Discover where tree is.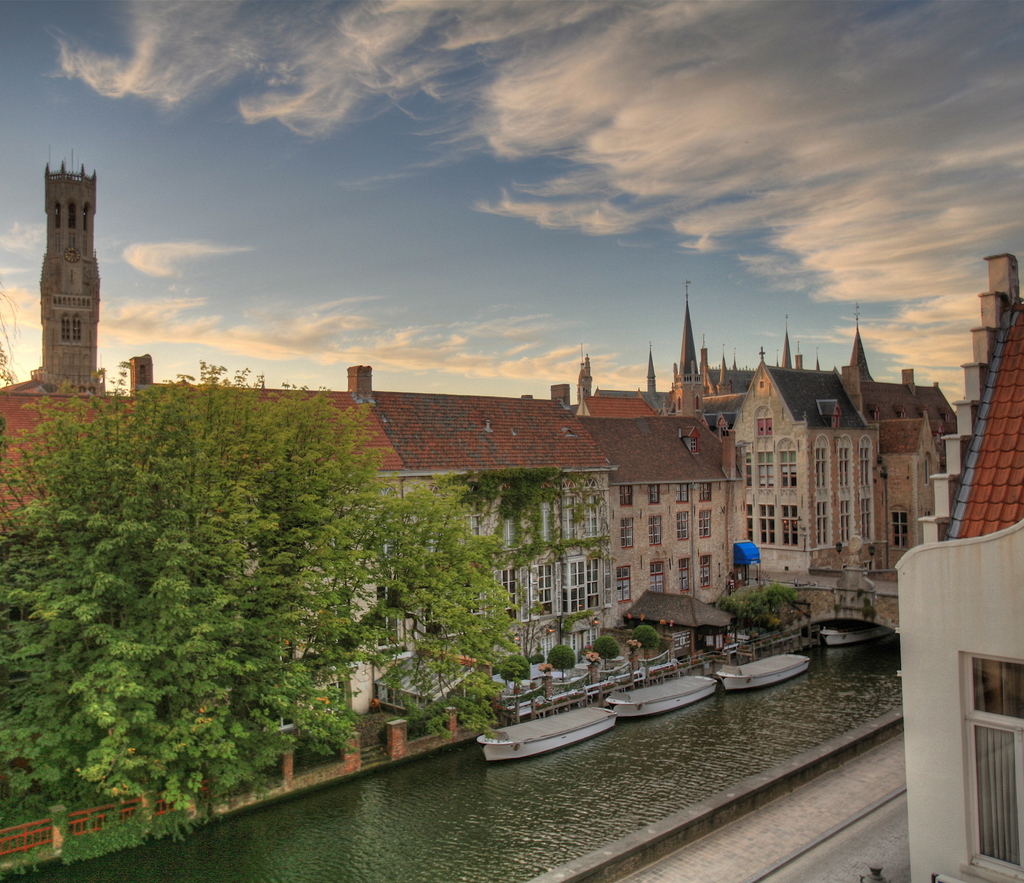
Discovered at left=496, top=656, right=534, bottom=697.
